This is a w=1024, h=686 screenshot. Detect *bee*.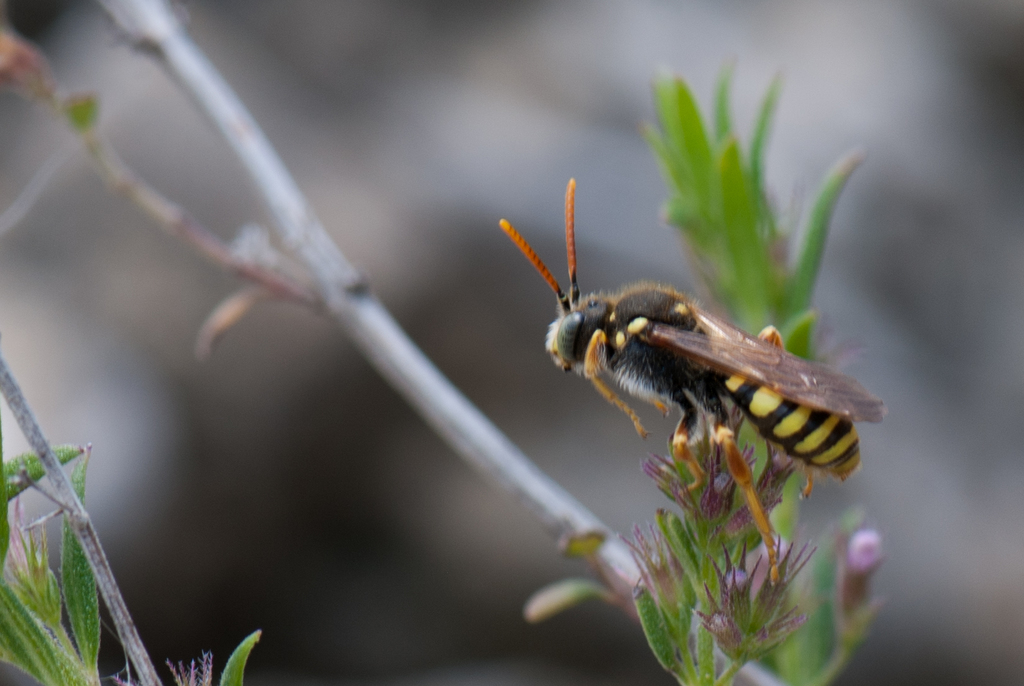
select_region(500, 196, 861, 505).
